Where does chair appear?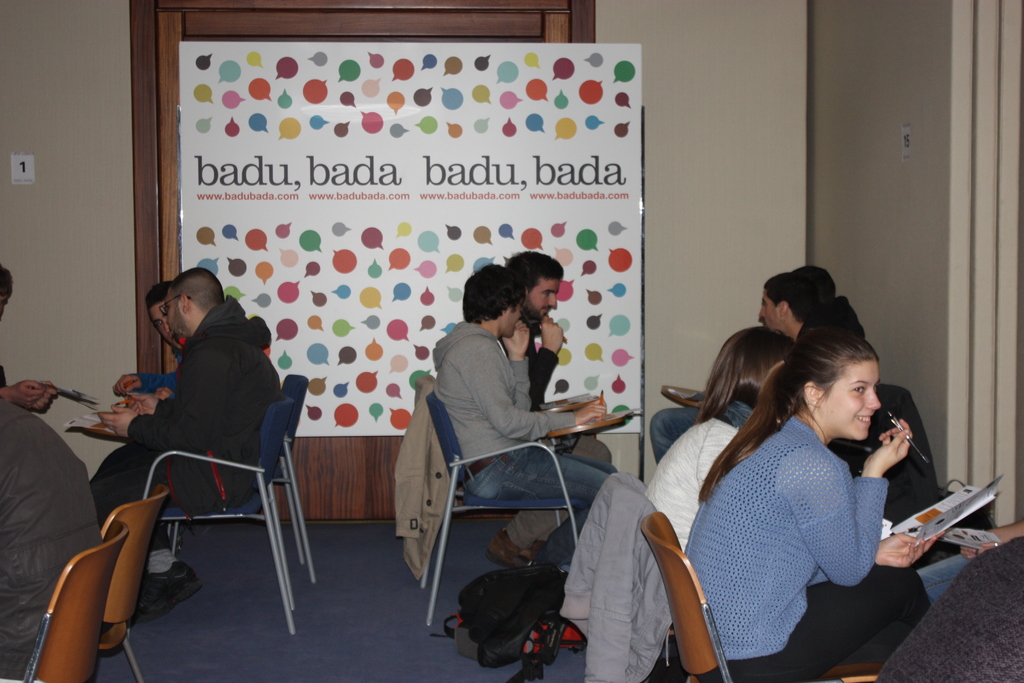
Appears at bbox(94, 483, 166, 682).
